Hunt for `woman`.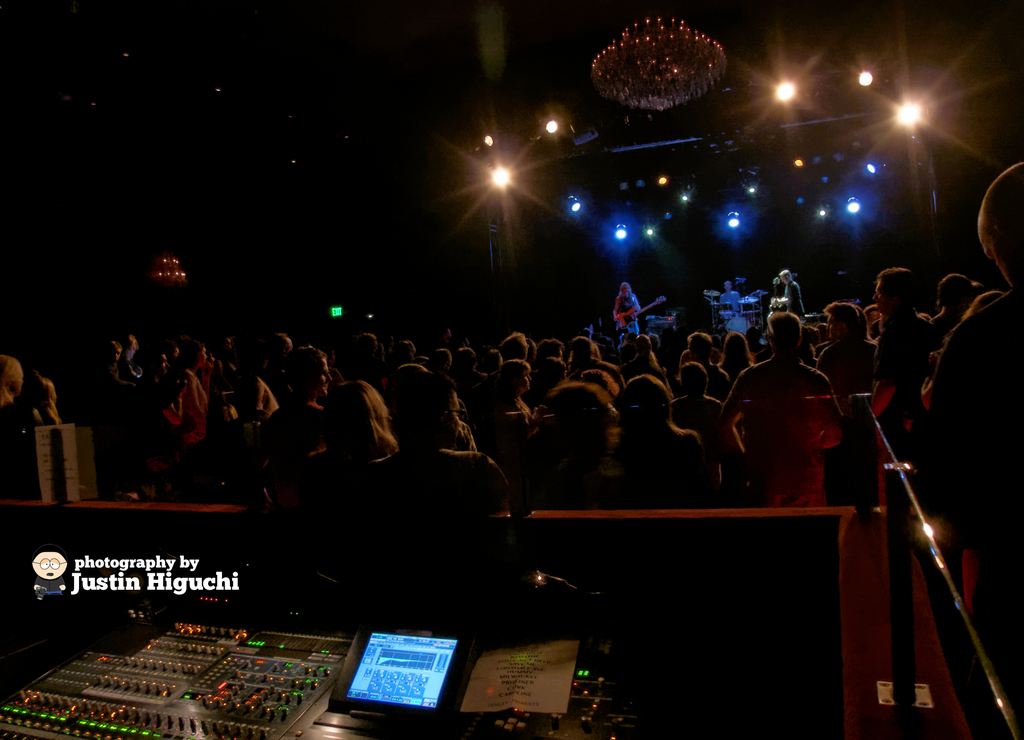
Hunted down at Rect(310, 386, 400, 491).
